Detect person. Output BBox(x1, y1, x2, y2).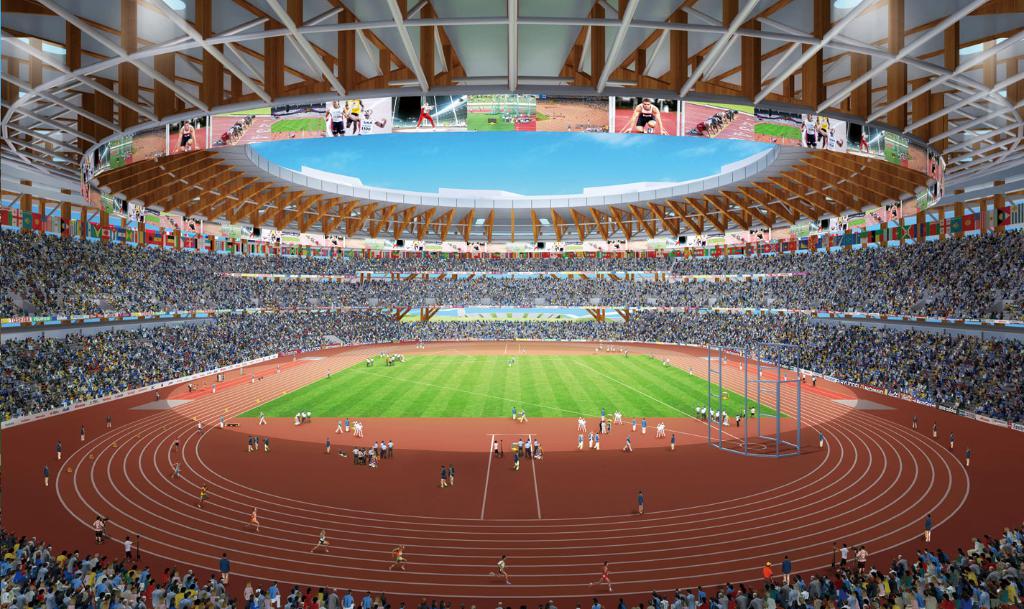
BBox(415, 103, 437, 131).
